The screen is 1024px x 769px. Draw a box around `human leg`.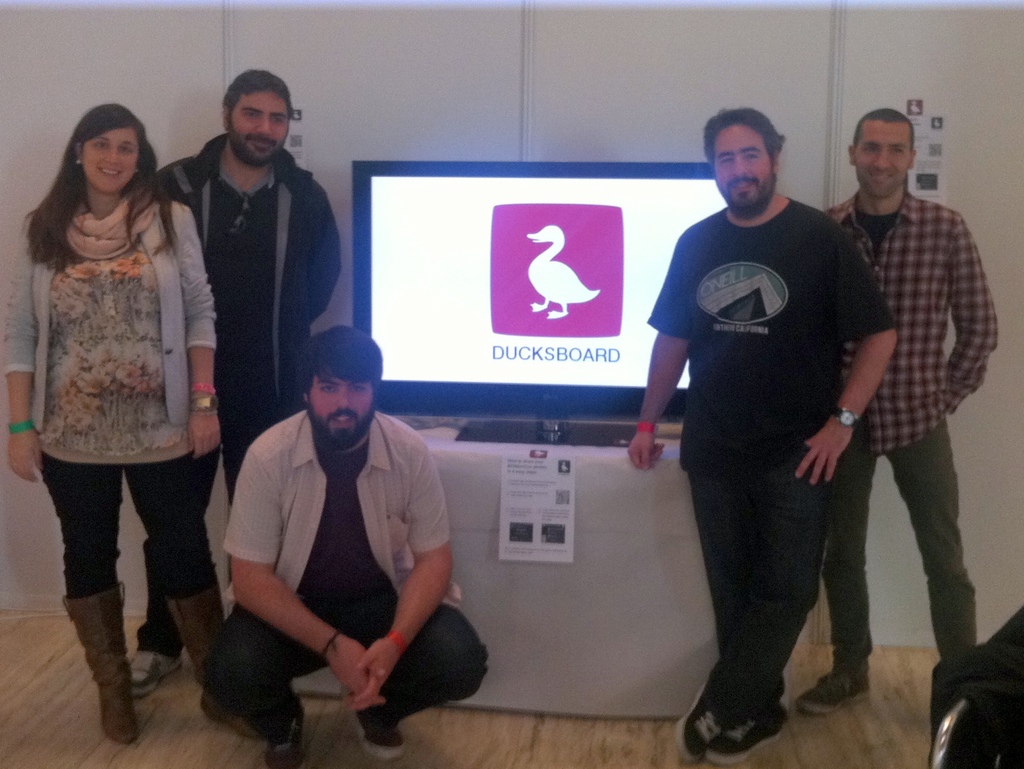
(left=679, top=425, right=831, bottom=768).
